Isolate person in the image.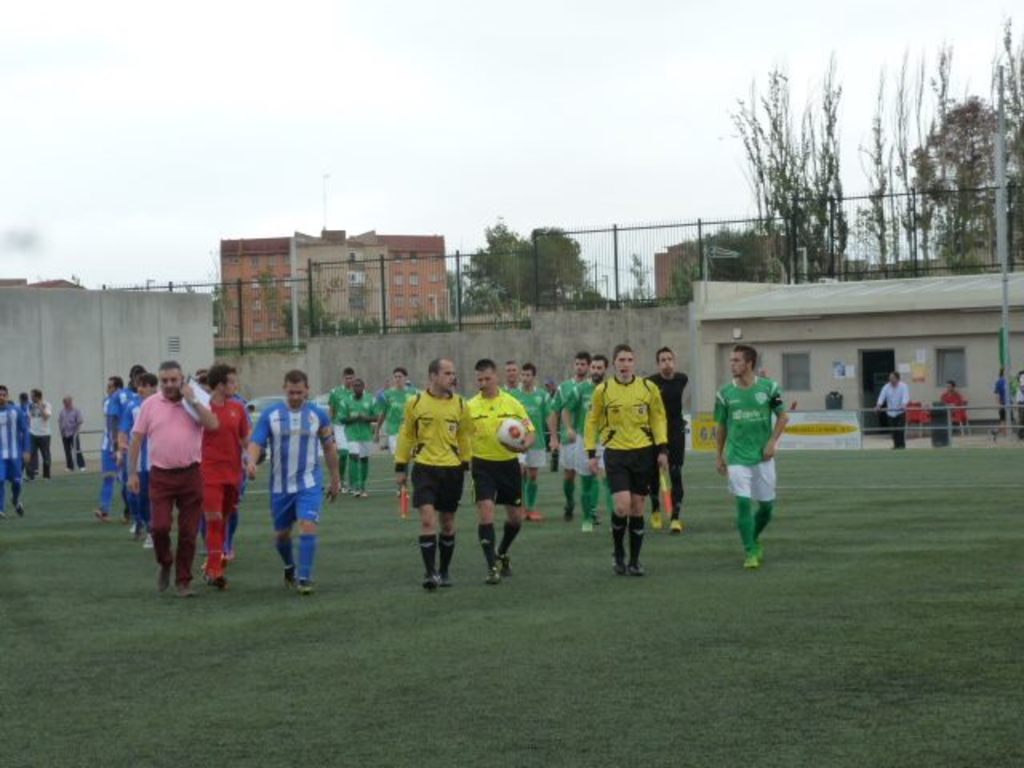
Isolated region: select_region(13, 389, 29, 477).
